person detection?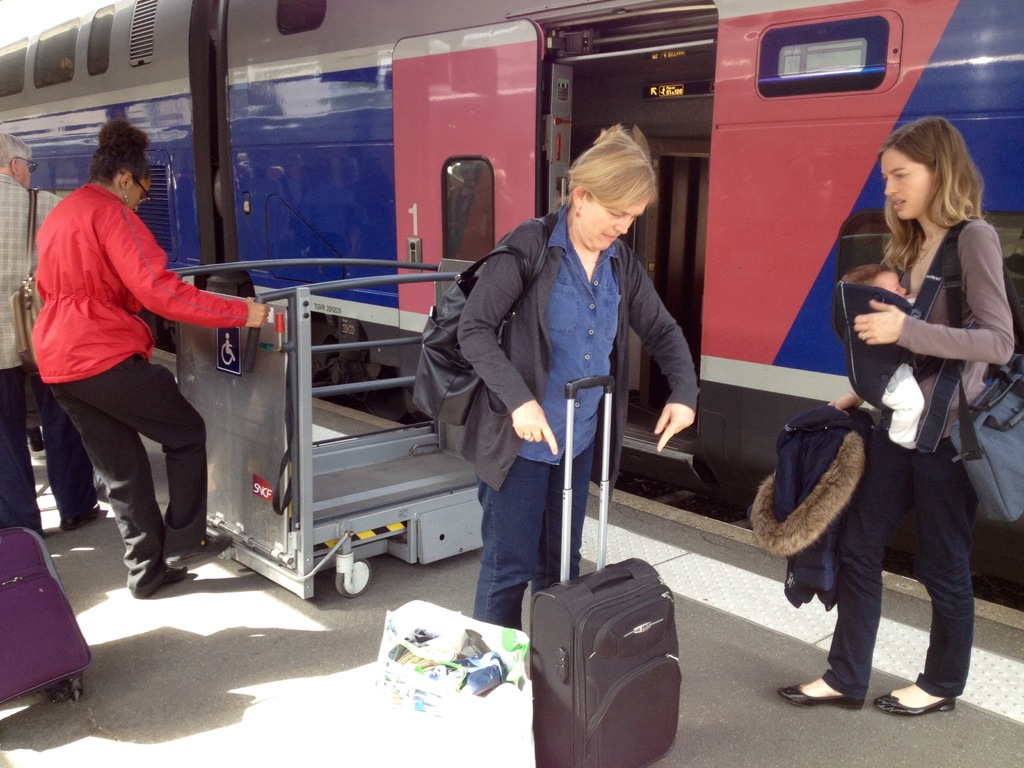
region(27, 110, 275, 601)
